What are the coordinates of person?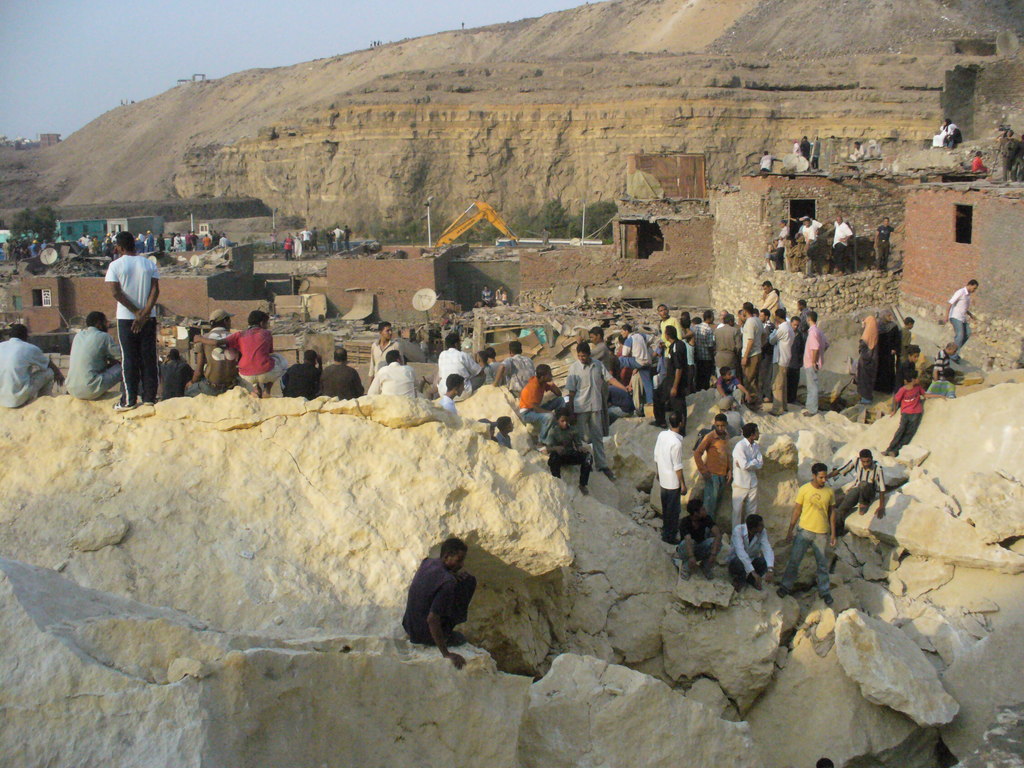
<region>854, 316, 881, 403</region>.
